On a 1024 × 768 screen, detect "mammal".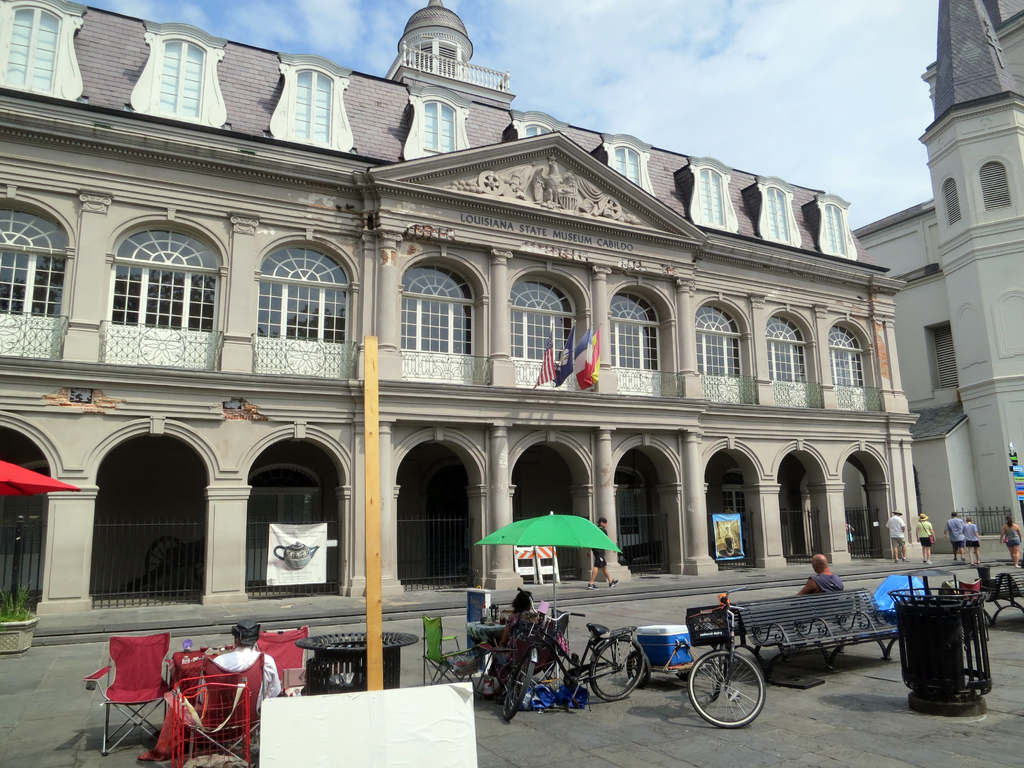
943, 509, 964, 559.
